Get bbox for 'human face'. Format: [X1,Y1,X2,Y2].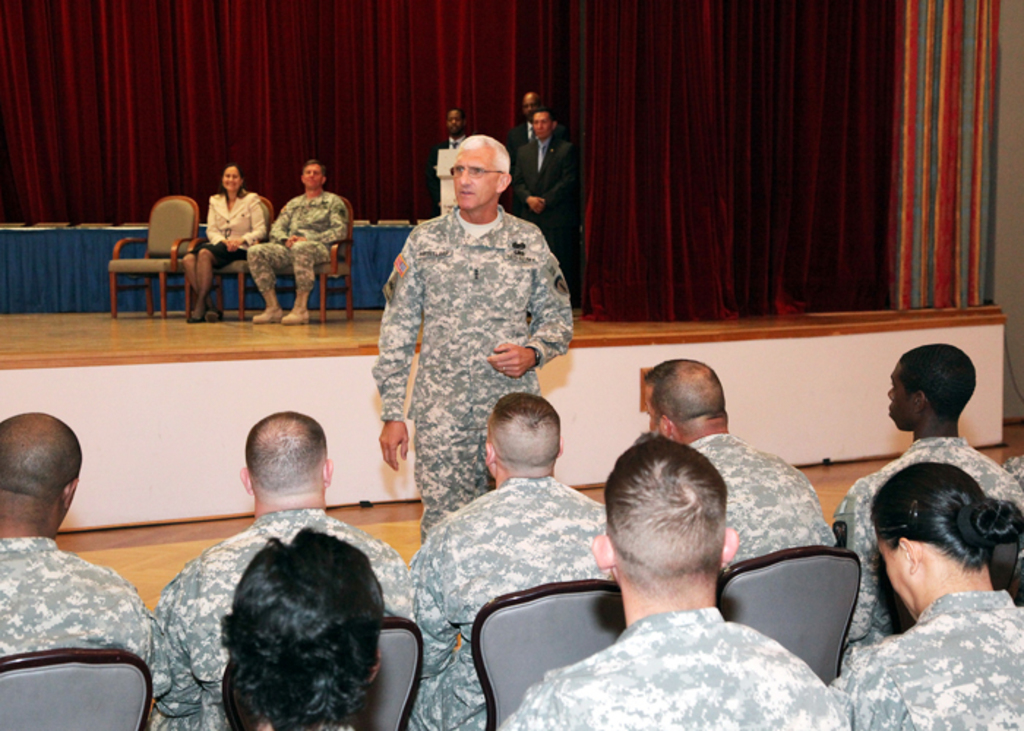
[453,151,494,208].
